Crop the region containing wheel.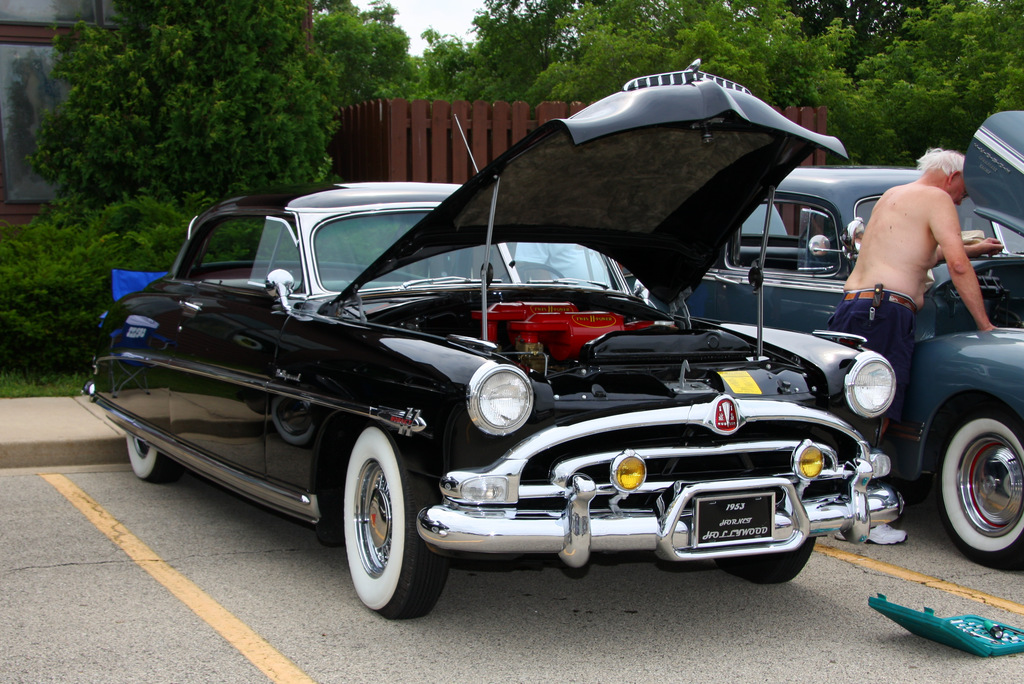
Crop region: [731,536,819,587].
